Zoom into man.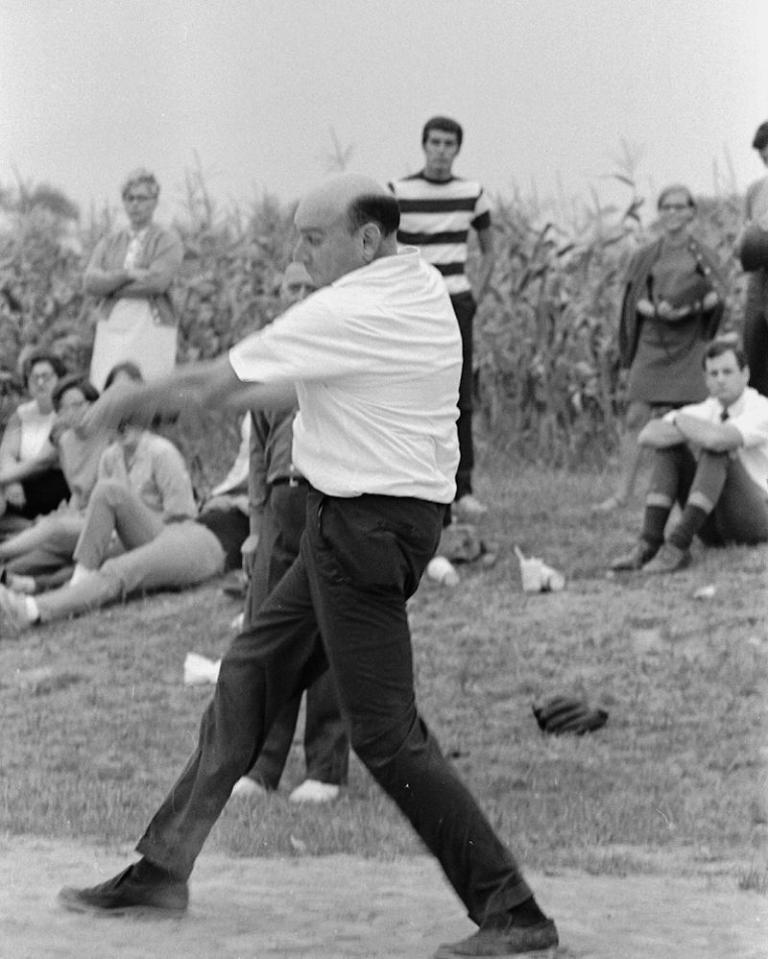
Zoom target: (632,340,767,560).
